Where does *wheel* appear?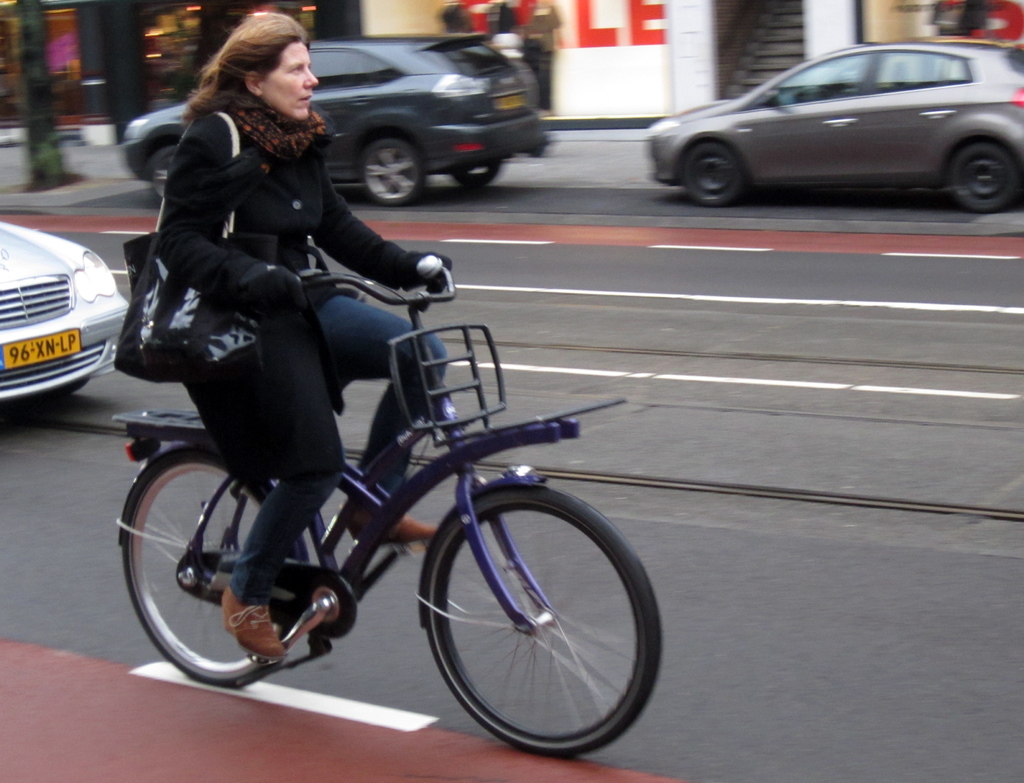
Appears at {"left": 450, "top": 160, "right": 504, "bottom": 186}.
